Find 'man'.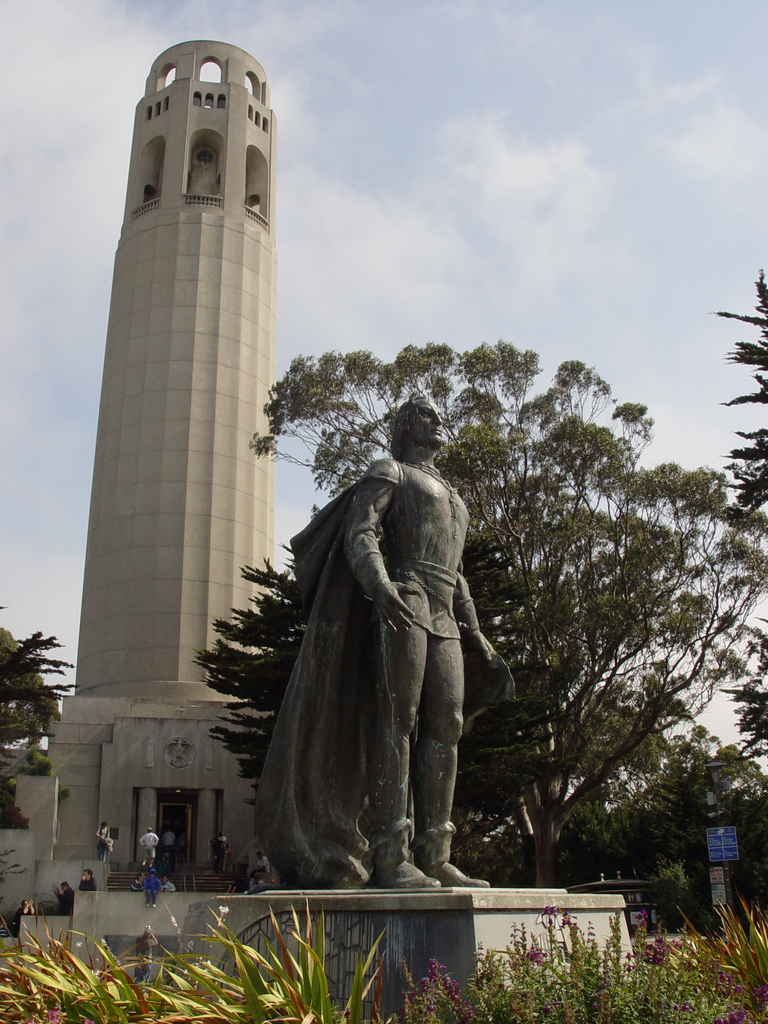
x1=56, y1=880, x2=76, y2=915.
